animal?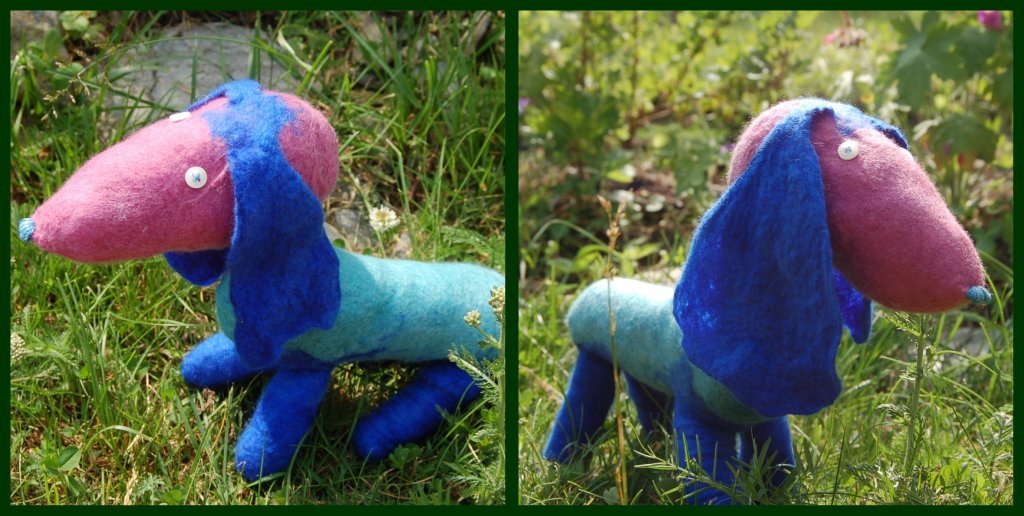
x1=545 y1=97 x2=981 y2=507
